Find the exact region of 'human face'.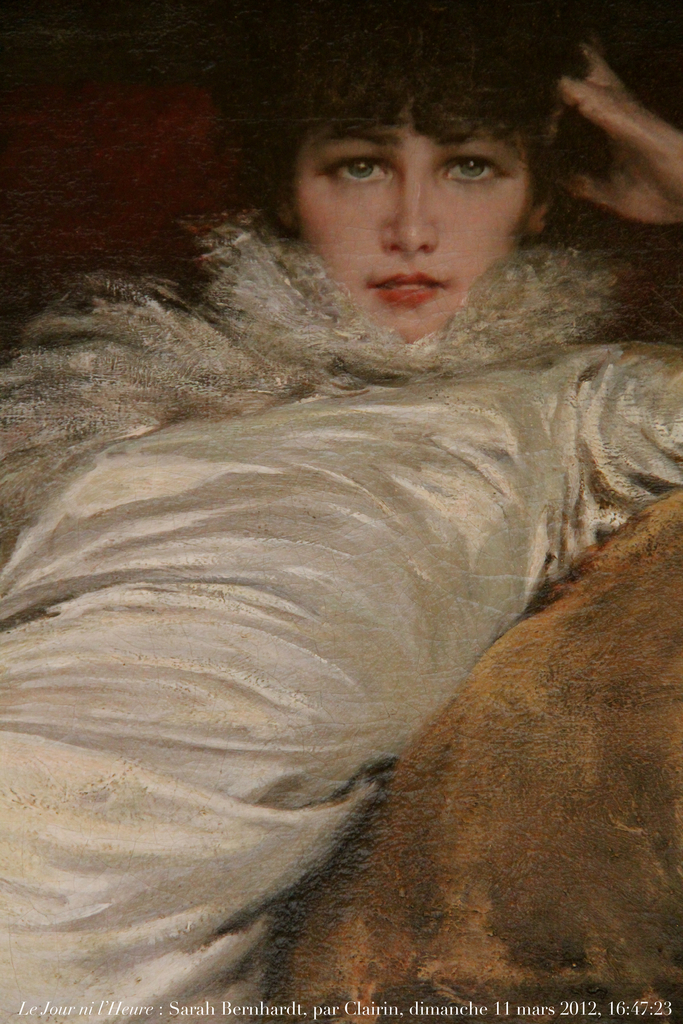
Exact region: [x1=293, y1=100, x2=531, y2=344].
